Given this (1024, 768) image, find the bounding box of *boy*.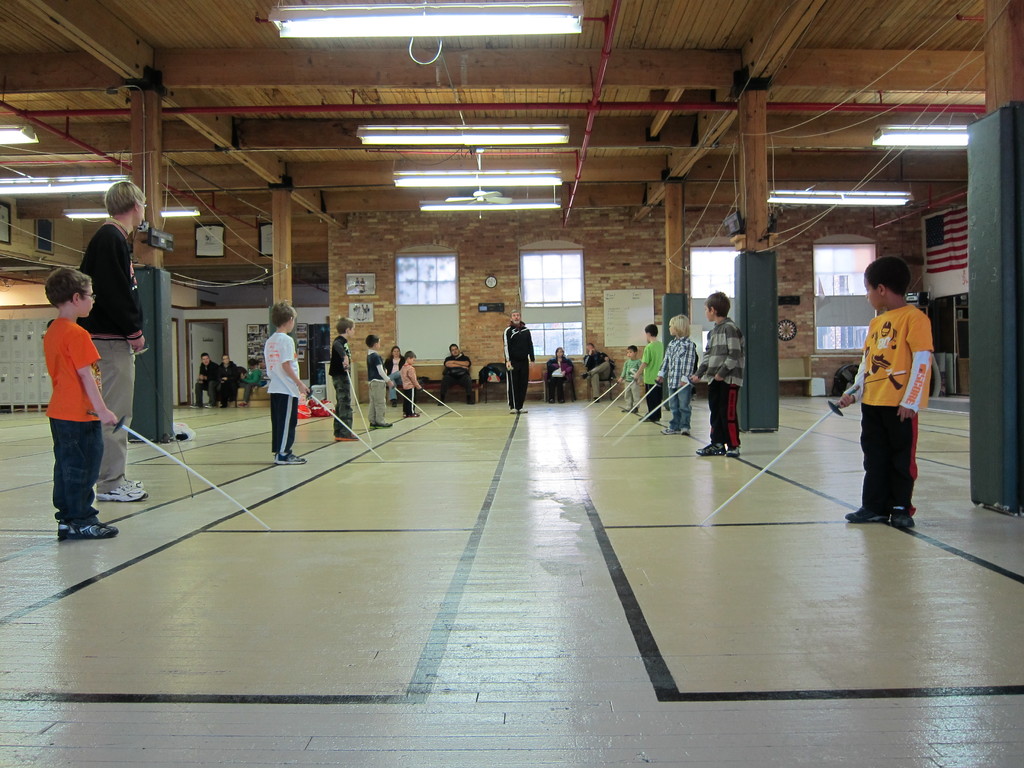
{"left": 268, "top": 300, "right": 308, "bottom": 463}.
